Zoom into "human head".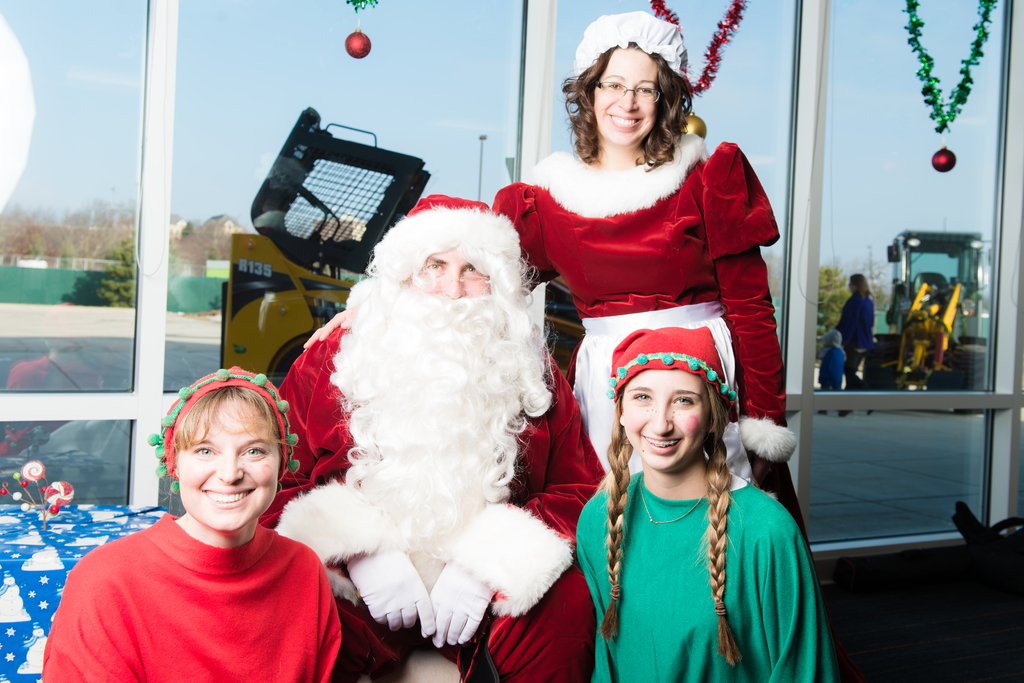
Zoom target: Rect(614, 332, 740, 462).
